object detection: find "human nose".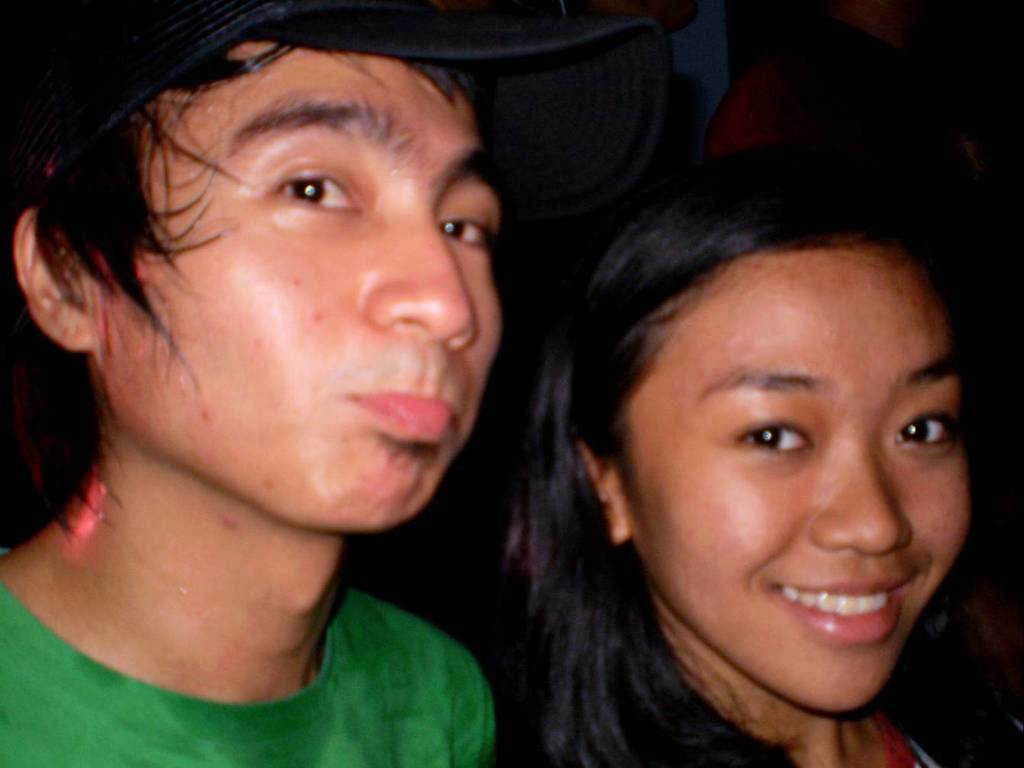
Rect(811, 431, 912, 562).
